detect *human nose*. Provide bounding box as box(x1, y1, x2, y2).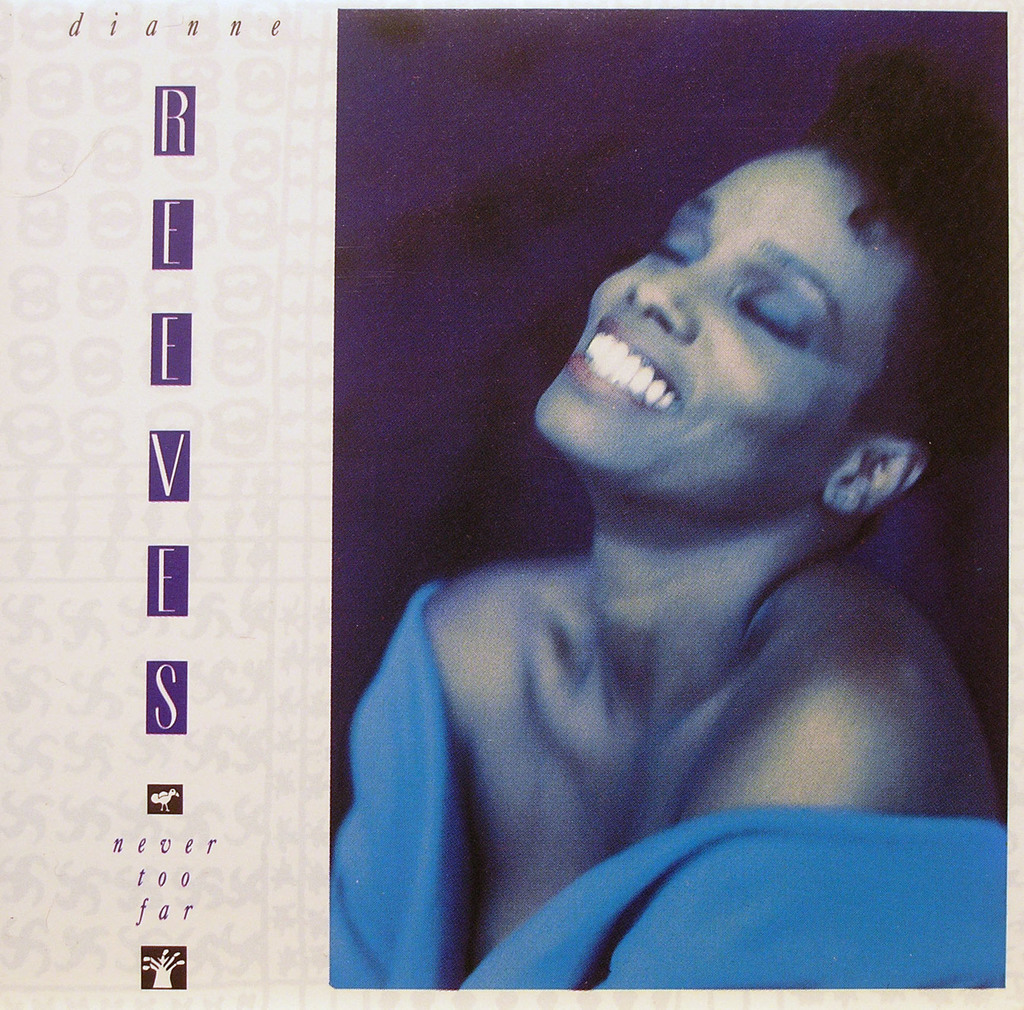
box(623, 261, 716, 345).
